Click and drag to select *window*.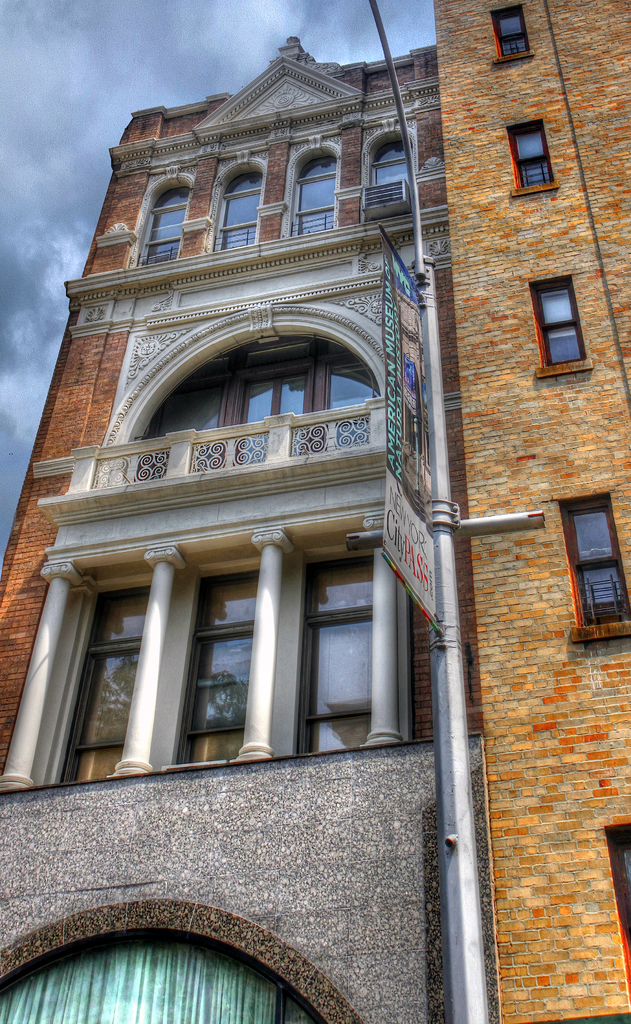
Selection: {"x1": 562, "y1": 495, "x2": 630, "y2": 625}.
